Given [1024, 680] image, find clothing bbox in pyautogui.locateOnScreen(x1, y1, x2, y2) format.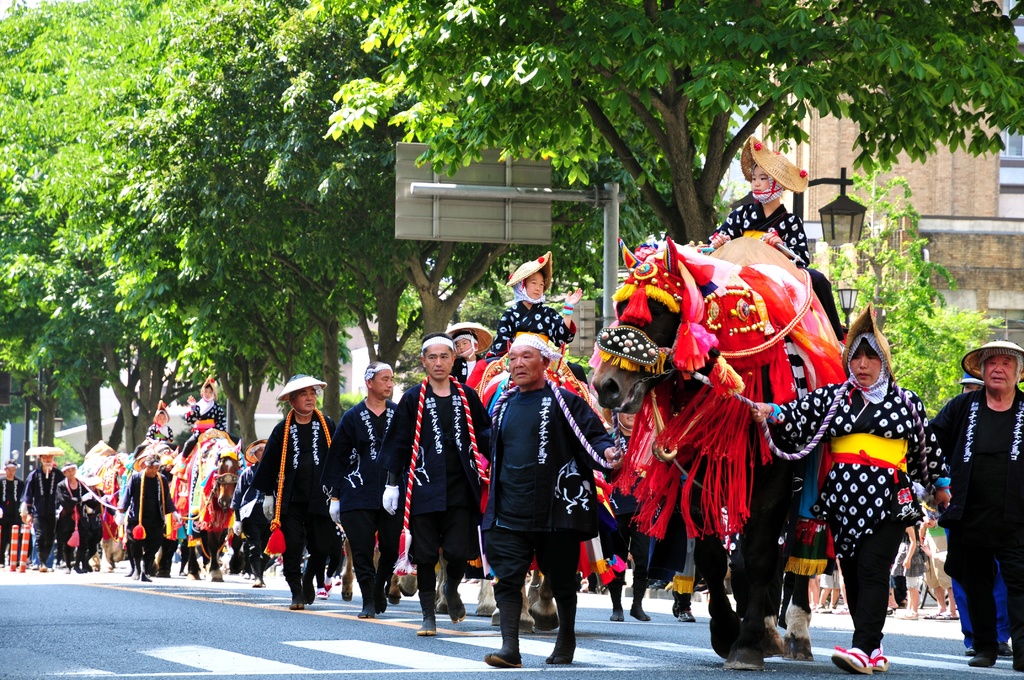
pyautogui.locateOnScreen(371, 376, 487, 610).
